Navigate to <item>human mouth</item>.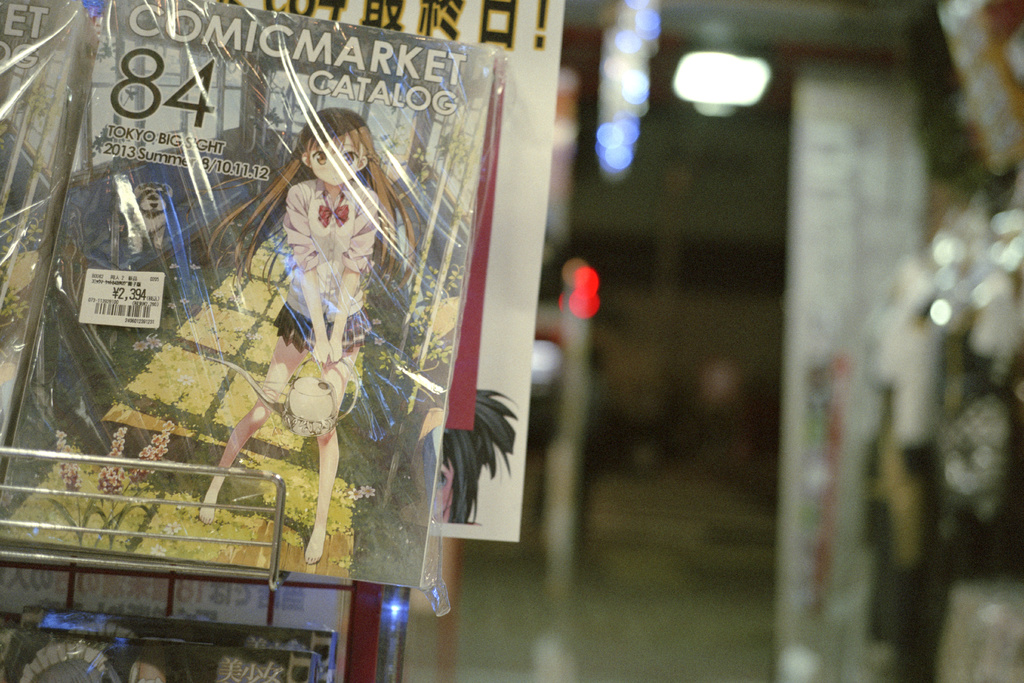
Navigation target: <region>319, 166, 345, 181</region>.
